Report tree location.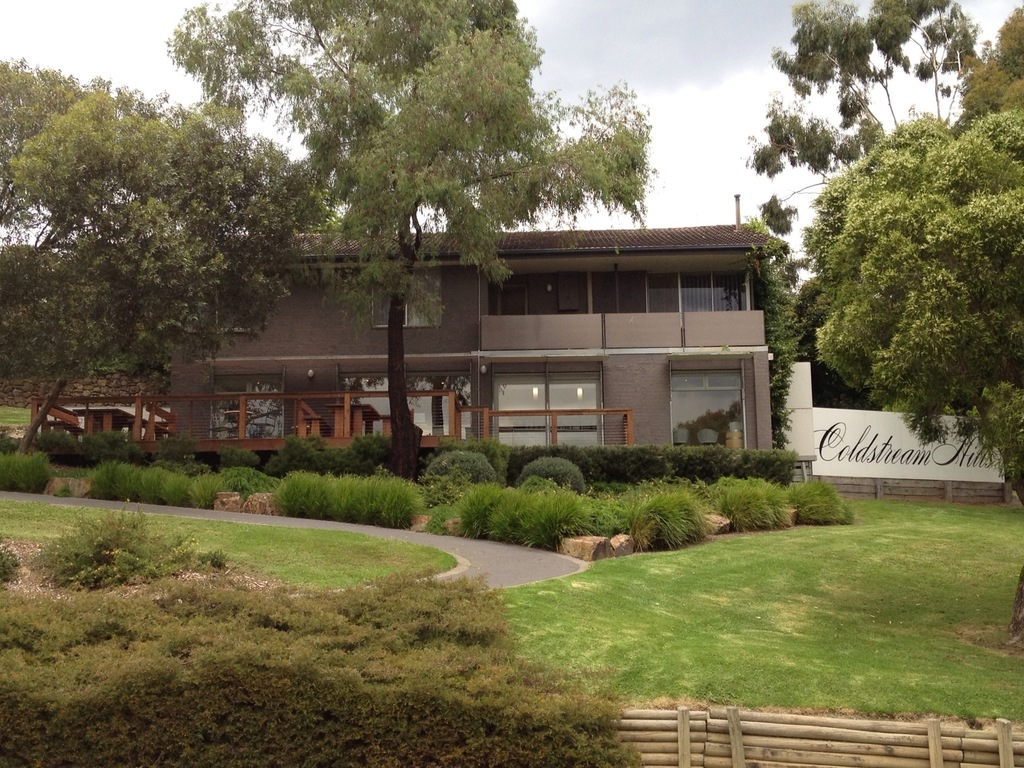
Report: <box>0,47,164,235</box>.
